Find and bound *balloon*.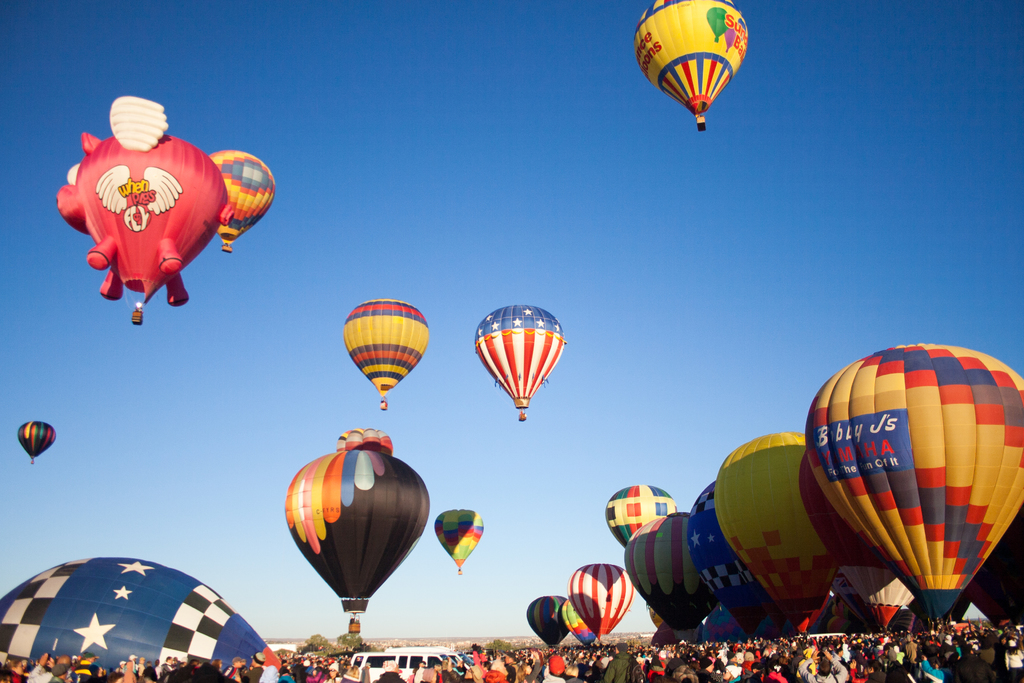
Bound: box=[282, 449, 429, 611].
